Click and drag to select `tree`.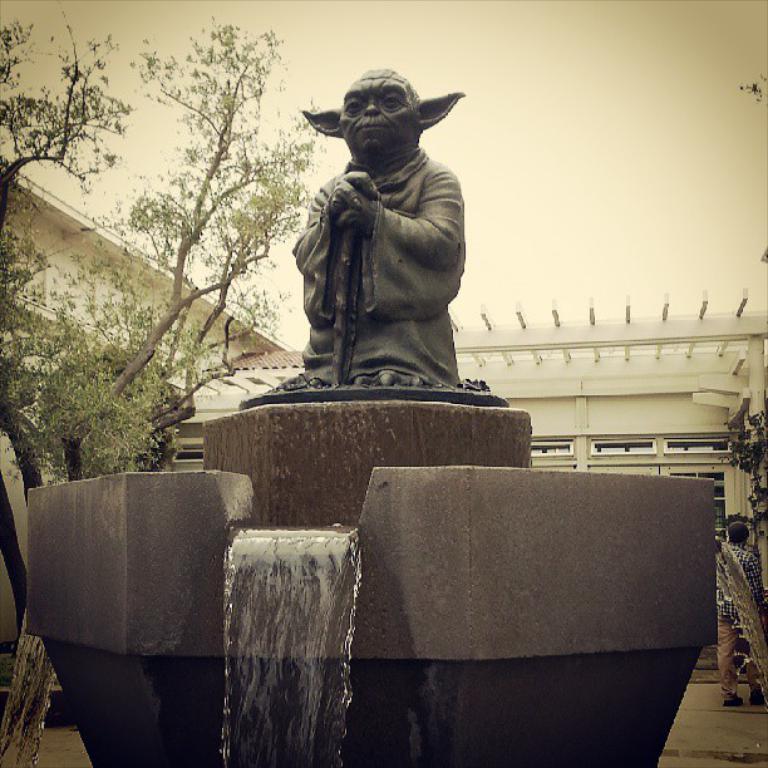
Selection: crop(41, 53, 351, 487).
